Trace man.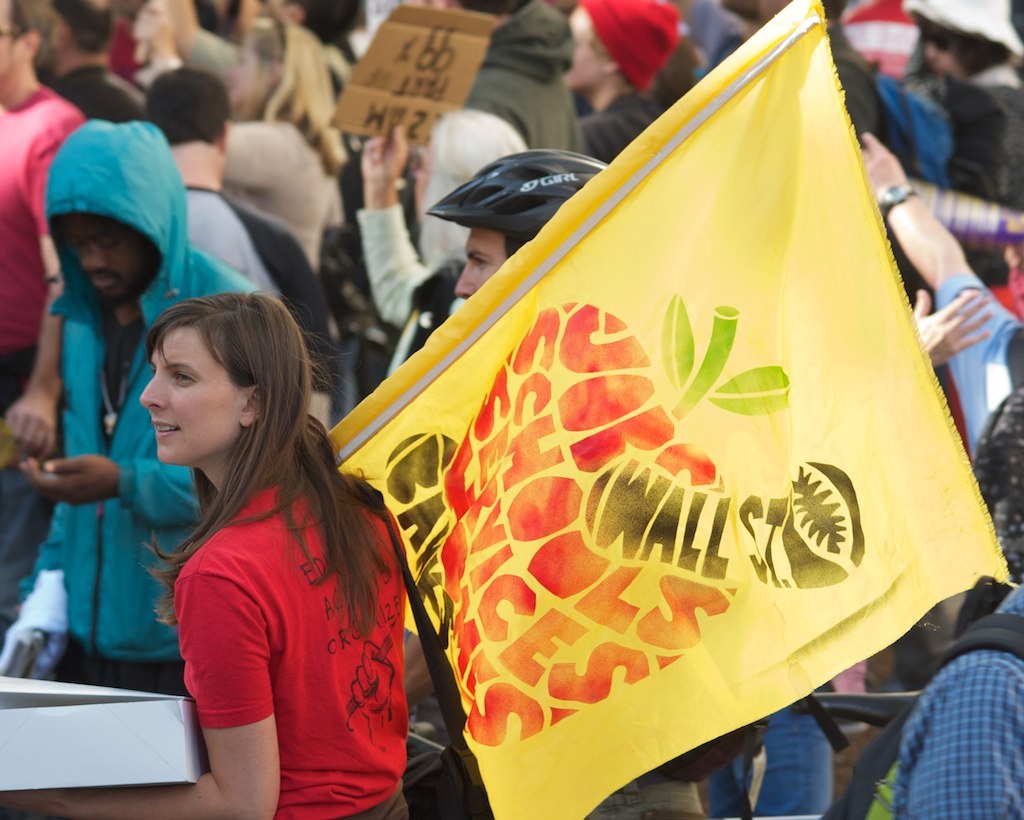
Traced to Rect(898, 0, 1023, 216).
